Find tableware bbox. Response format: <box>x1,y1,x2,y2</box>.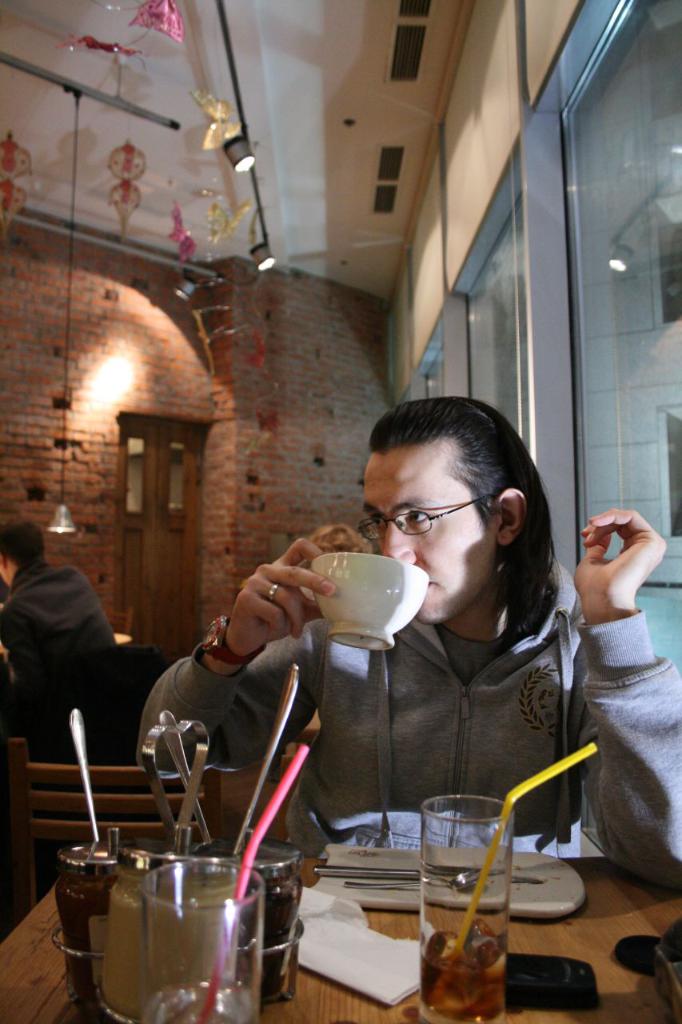
<box>233,661,300,858</box>.
